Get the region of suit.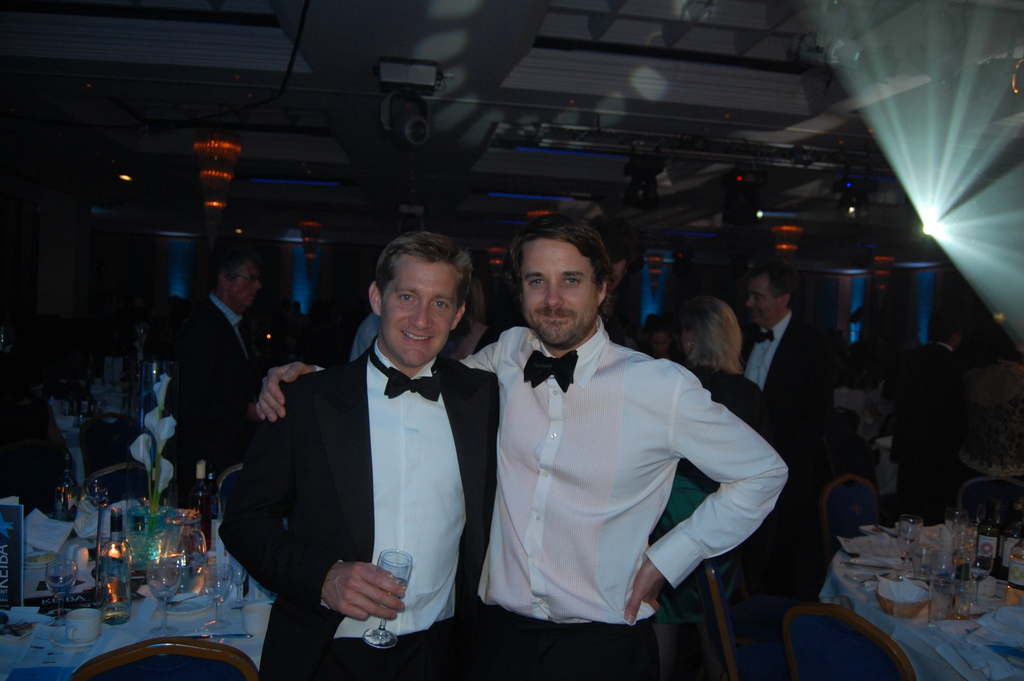
[178, 293, 268, 479].
